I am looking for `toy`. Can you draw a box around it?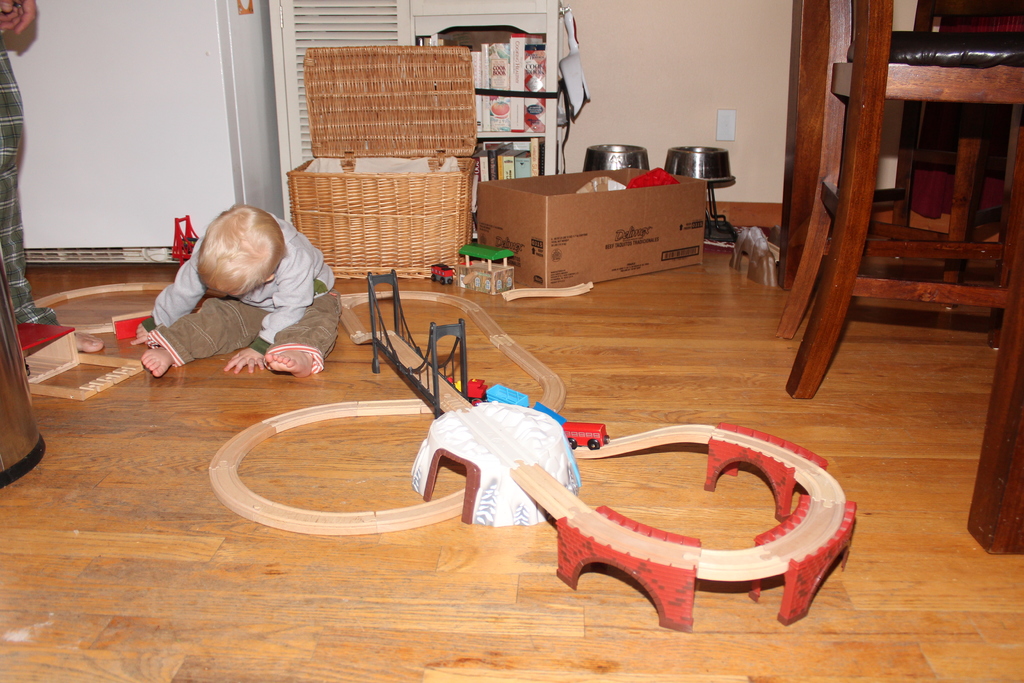
Sure, the bounding box is crop(454, 379, 611, 452).
